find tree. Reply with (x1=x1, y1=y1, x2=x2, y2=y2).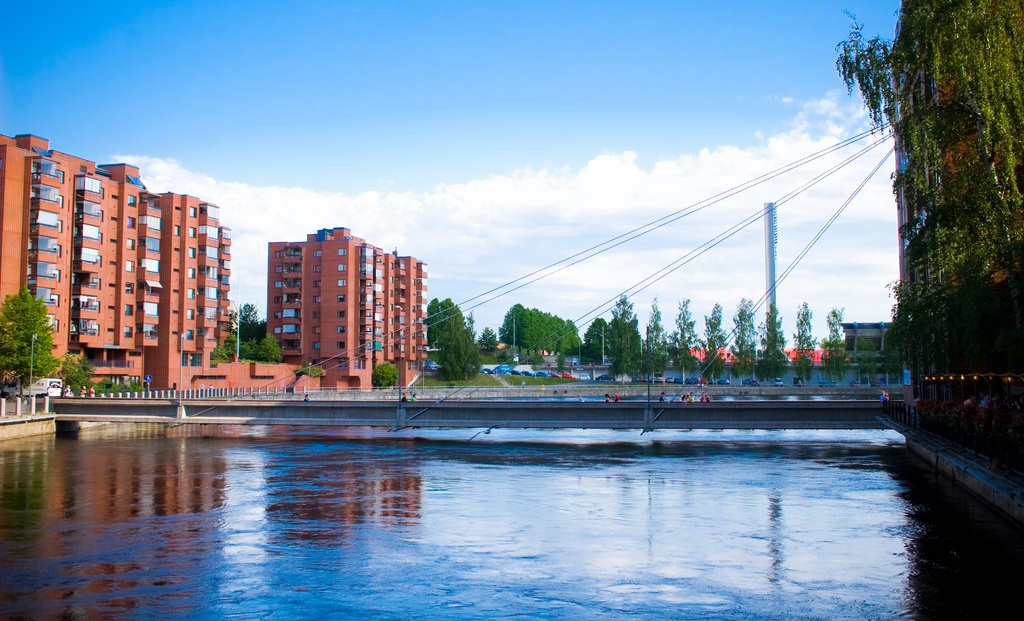
(x1=497, y1=300, x2=579, y2=373).
